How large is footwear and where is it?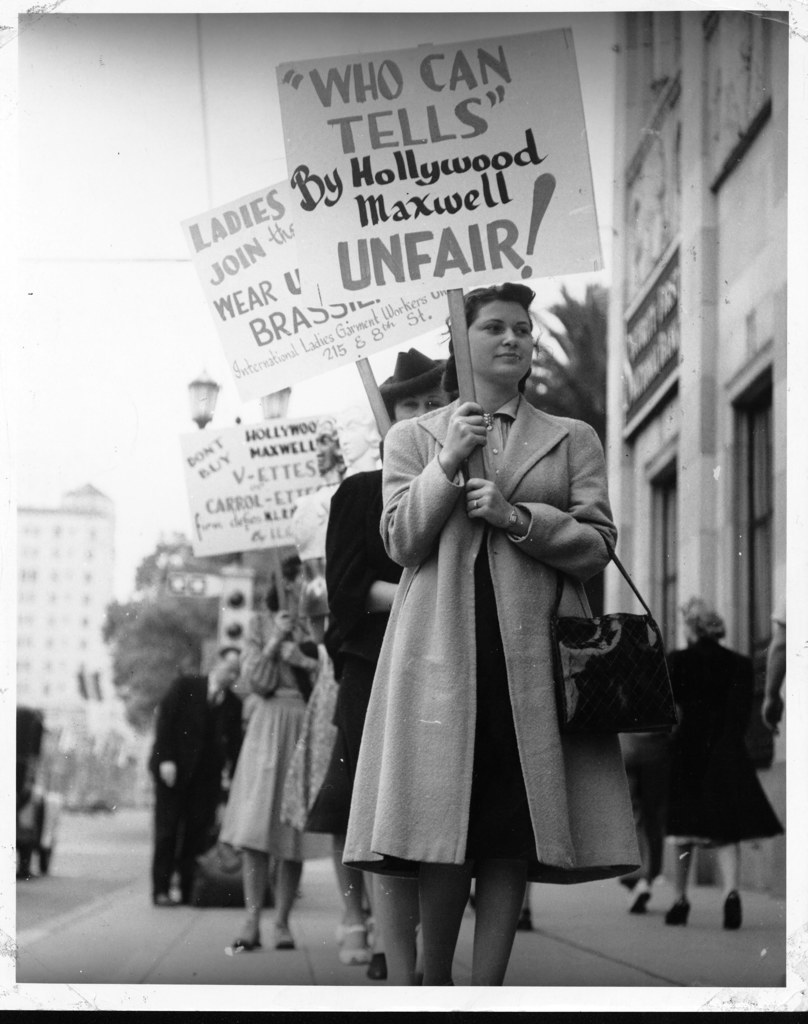
Bounding box: (left=279, top=927, right=300, bottom=949).
